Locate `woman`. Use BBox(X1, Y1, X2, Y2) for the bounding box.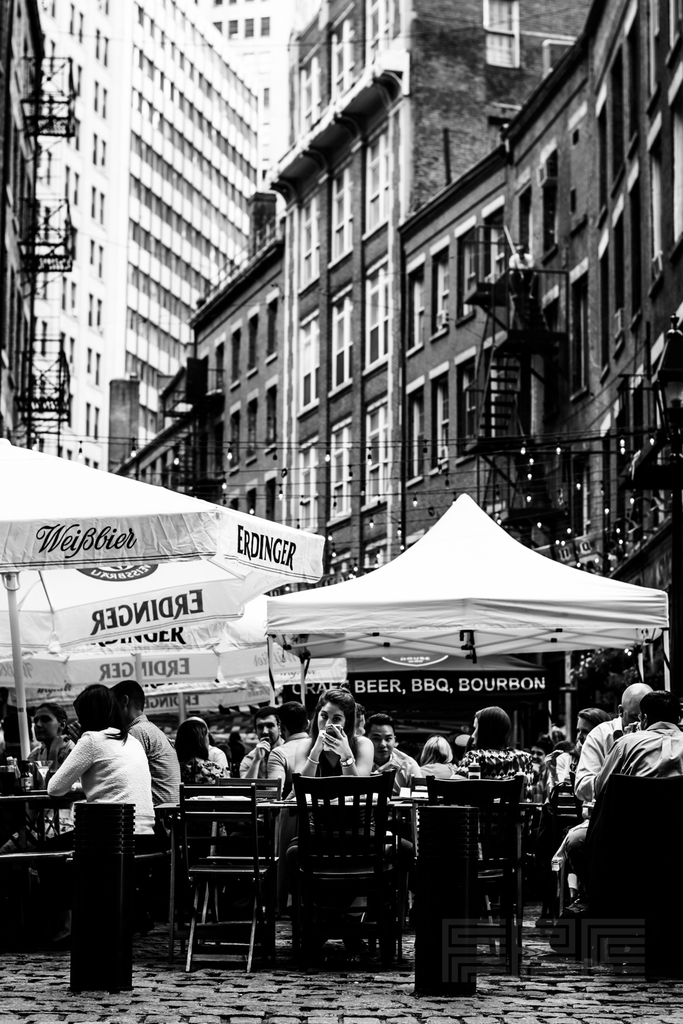
BBox(31, 684, 155, 931).
